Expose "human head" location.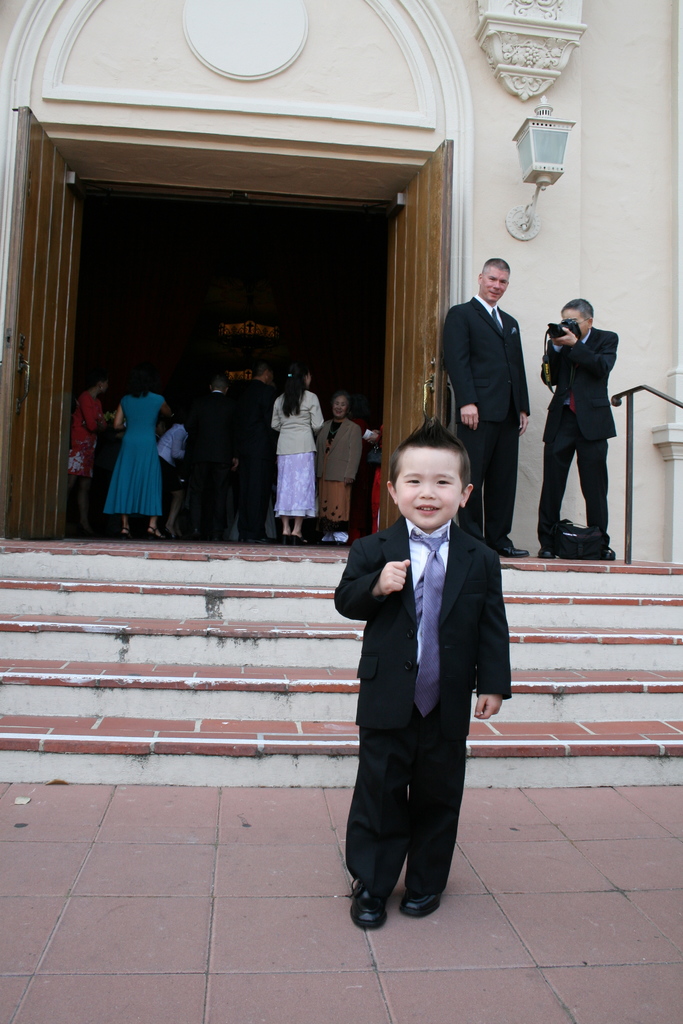
Exposed at (89,374,106,397).
